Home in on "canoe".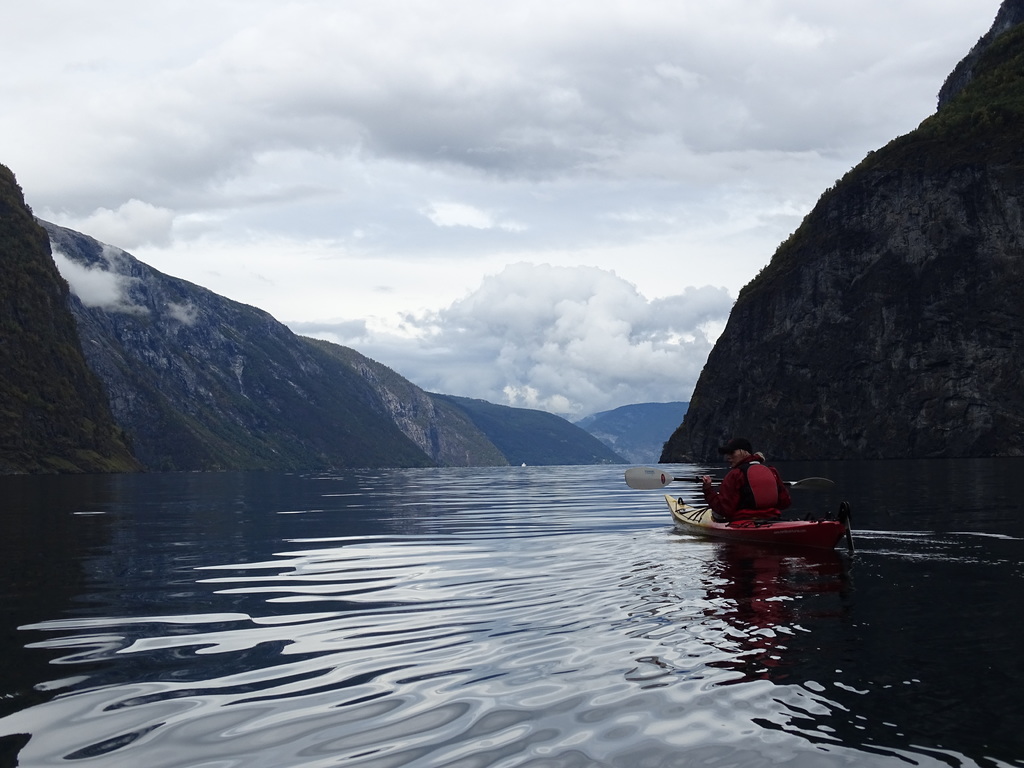
Homed in at detection(670, 463, 843, 565).
